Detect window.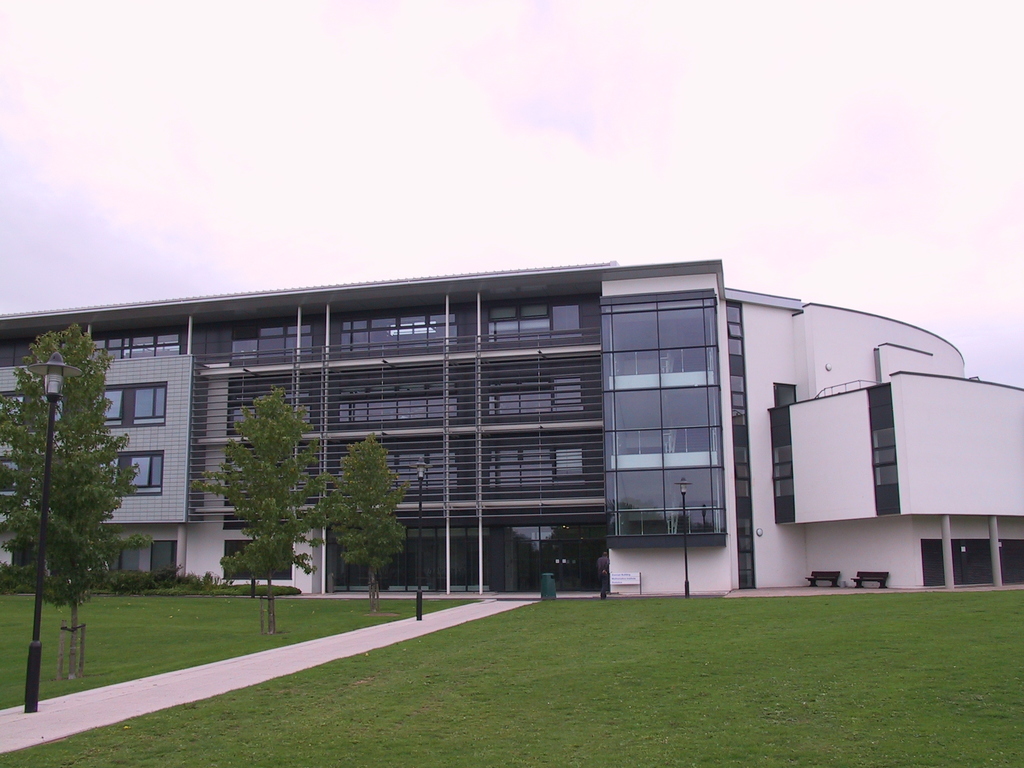
Detected at box(100, 385, 167, 427).
